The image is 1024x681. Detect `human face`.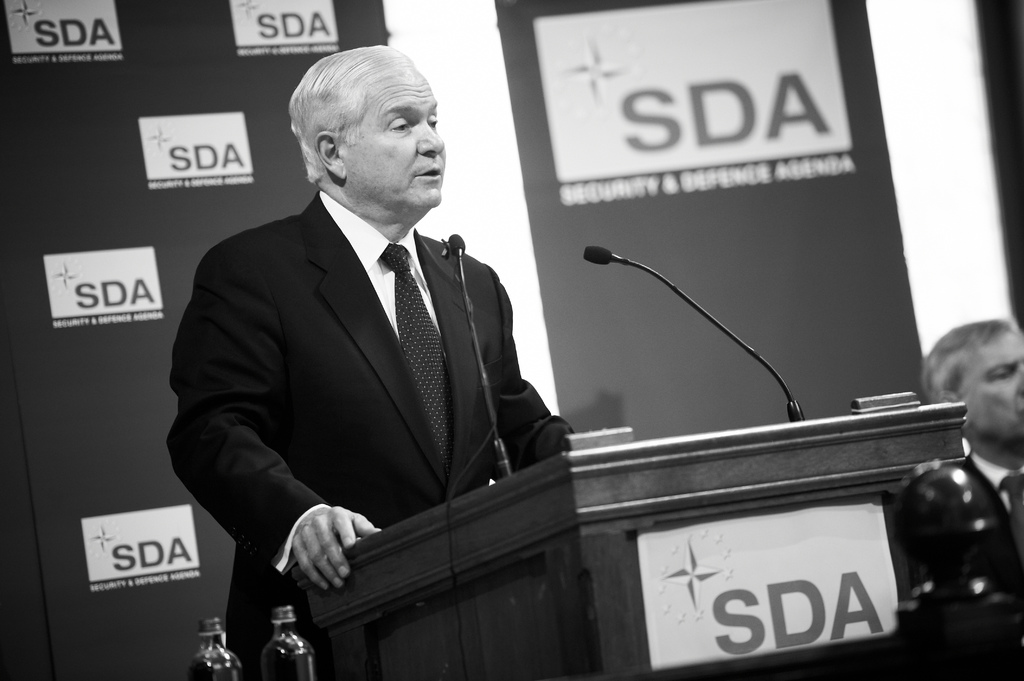
Detection: [left=964, top=330, right=1023, bottom=442].
